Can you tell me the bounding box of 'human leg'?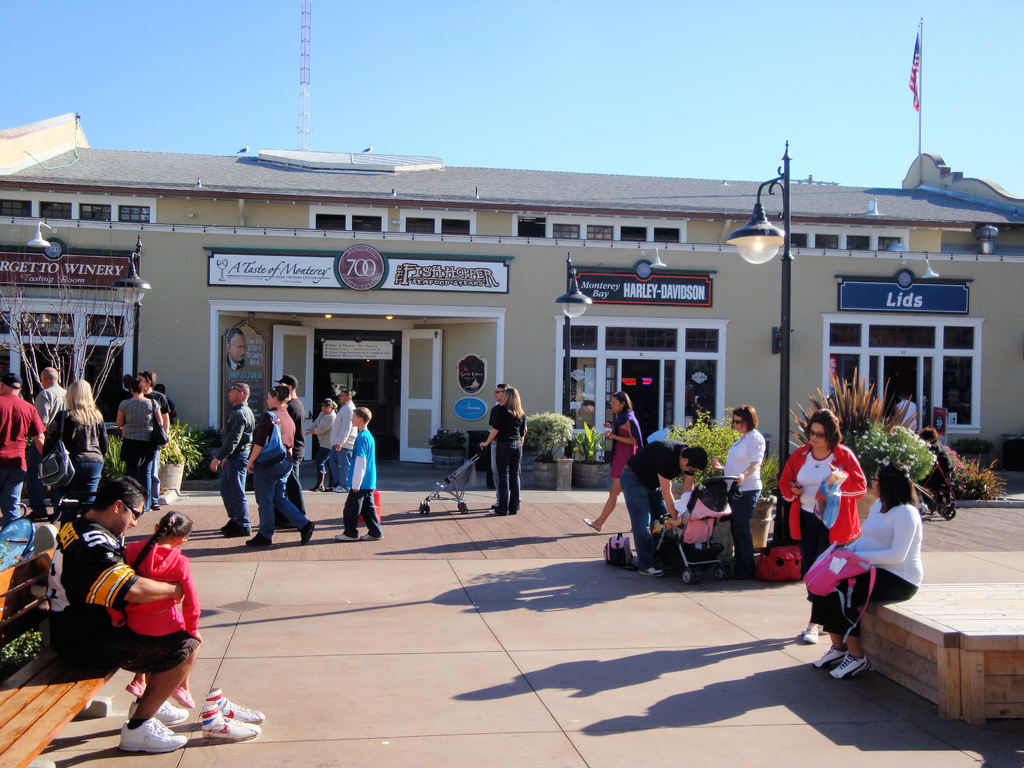
left=243, top=461, right=315, bottom=547.
